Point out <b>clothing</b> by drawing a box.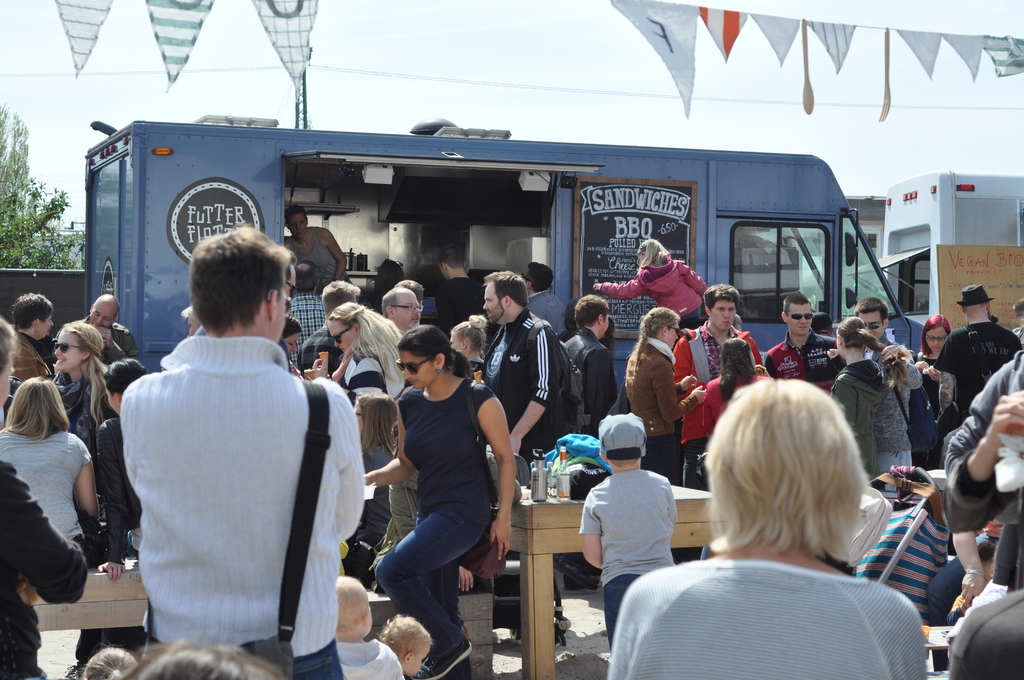
Rect(330, 639, 404, 679).
